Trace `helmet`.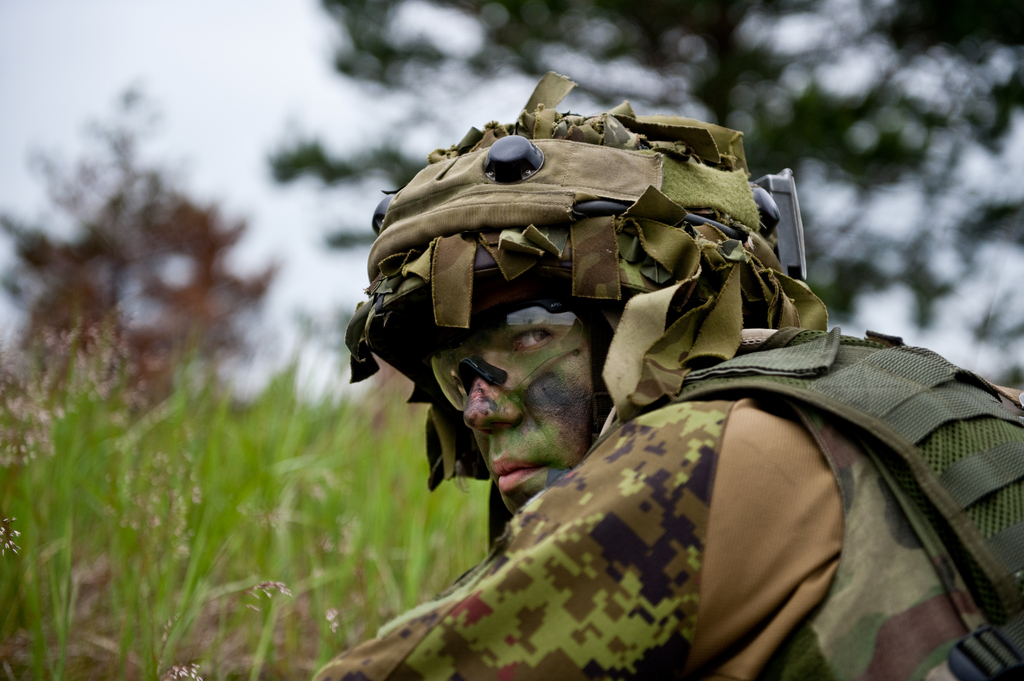
Traced to [342, 77, 810, 421].
